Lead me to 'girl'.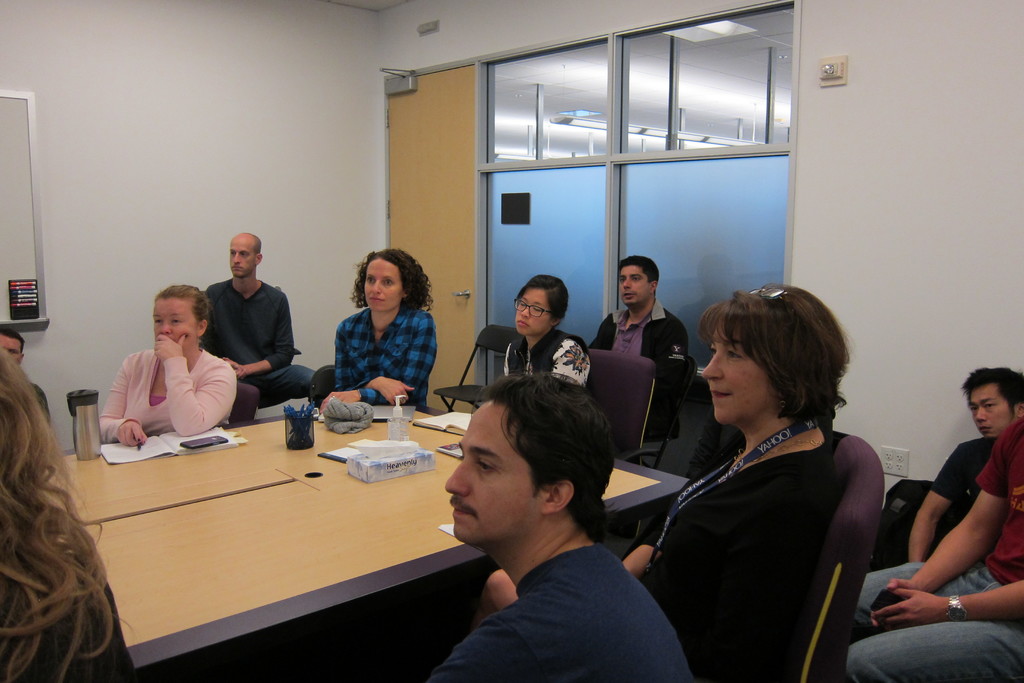
Lead to {"x1": 333, "y1": 261, "x2": 441, "y2": 409}.
